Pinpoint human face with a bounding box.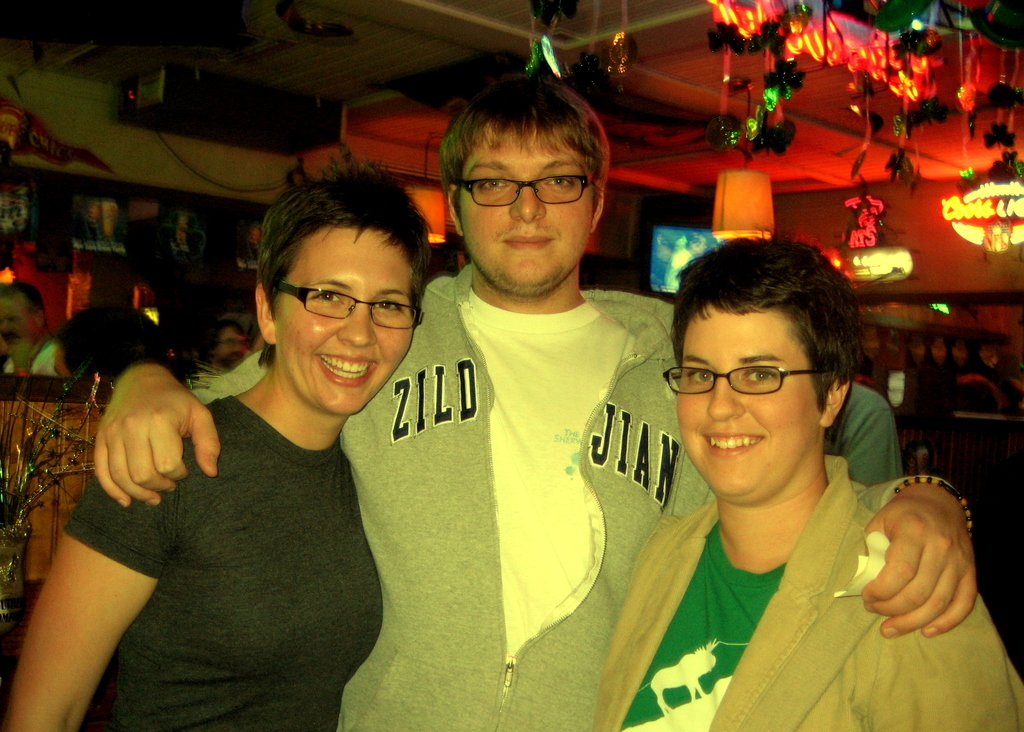
679:305:816:494.
